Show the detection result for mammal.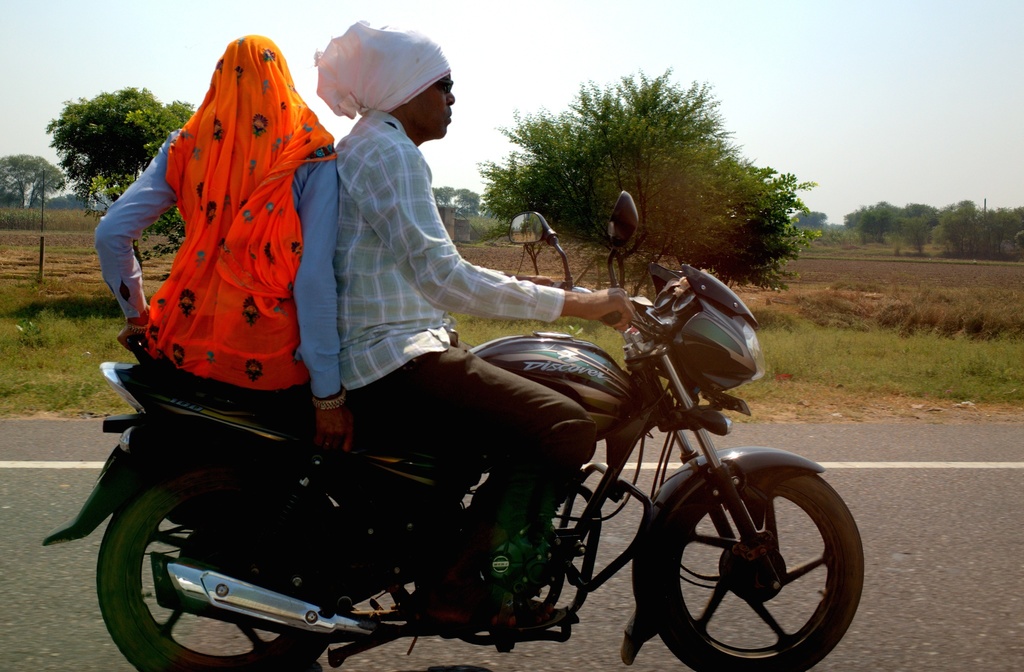
[312,19,646,638].
